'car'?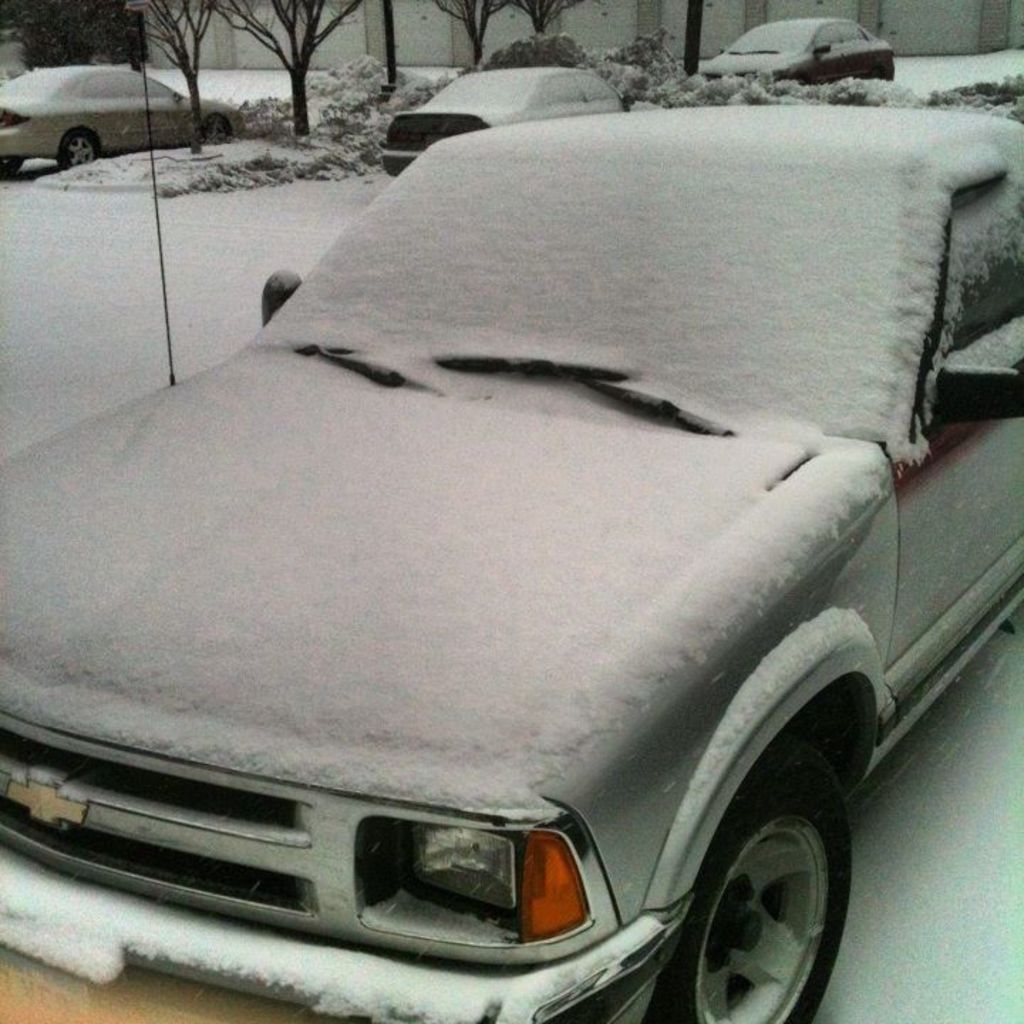
0/77/1001/1010
